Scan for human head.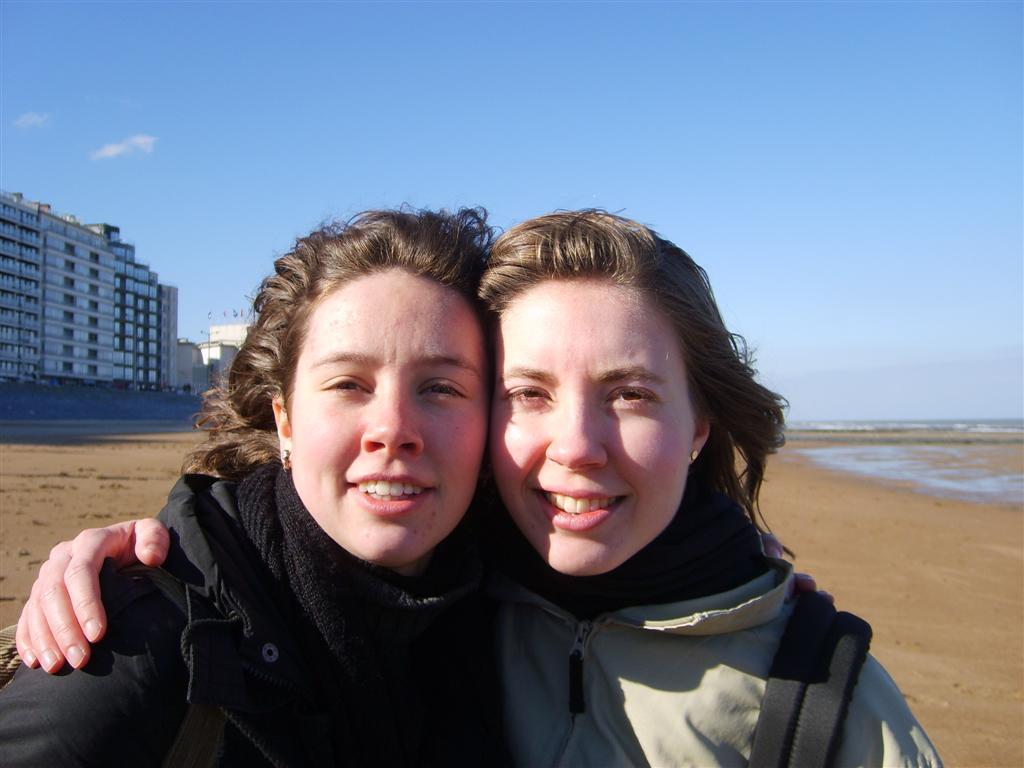
Scan result: 483, 208, 718, 585.
